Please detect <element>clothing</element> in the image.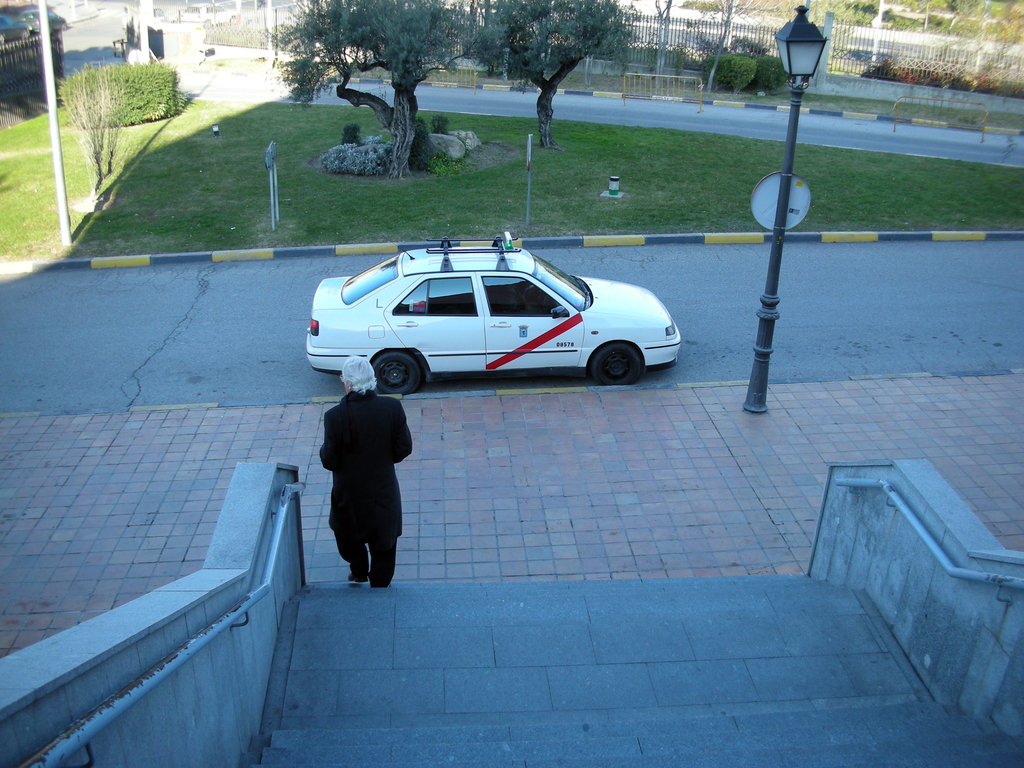
box=[306, 368, 431, 573].
